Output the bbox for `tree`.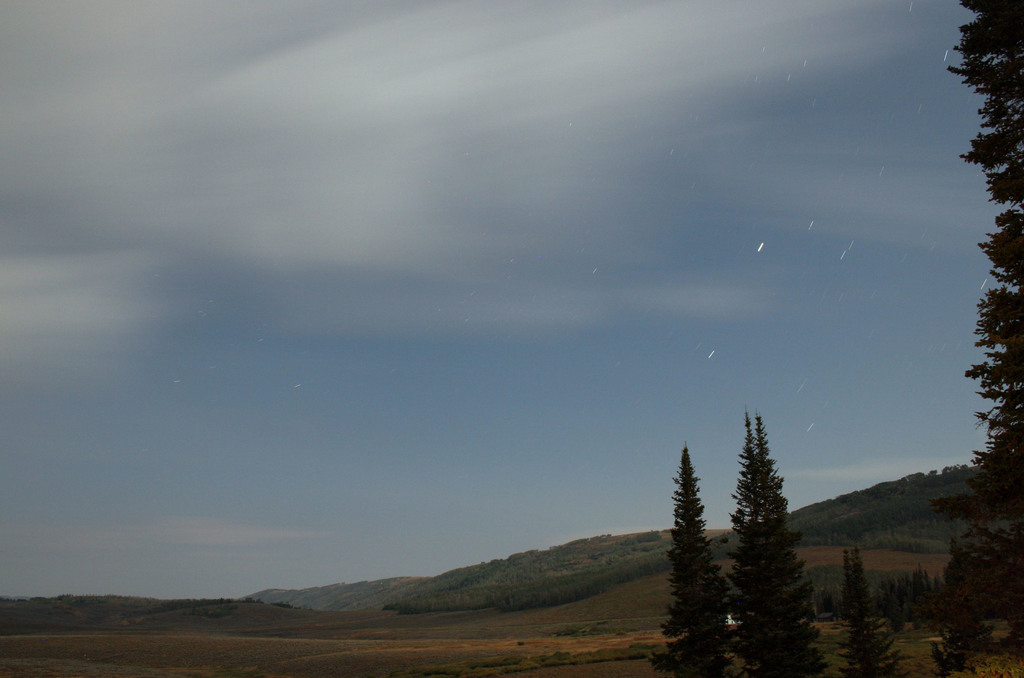
[721,410,814,661].
